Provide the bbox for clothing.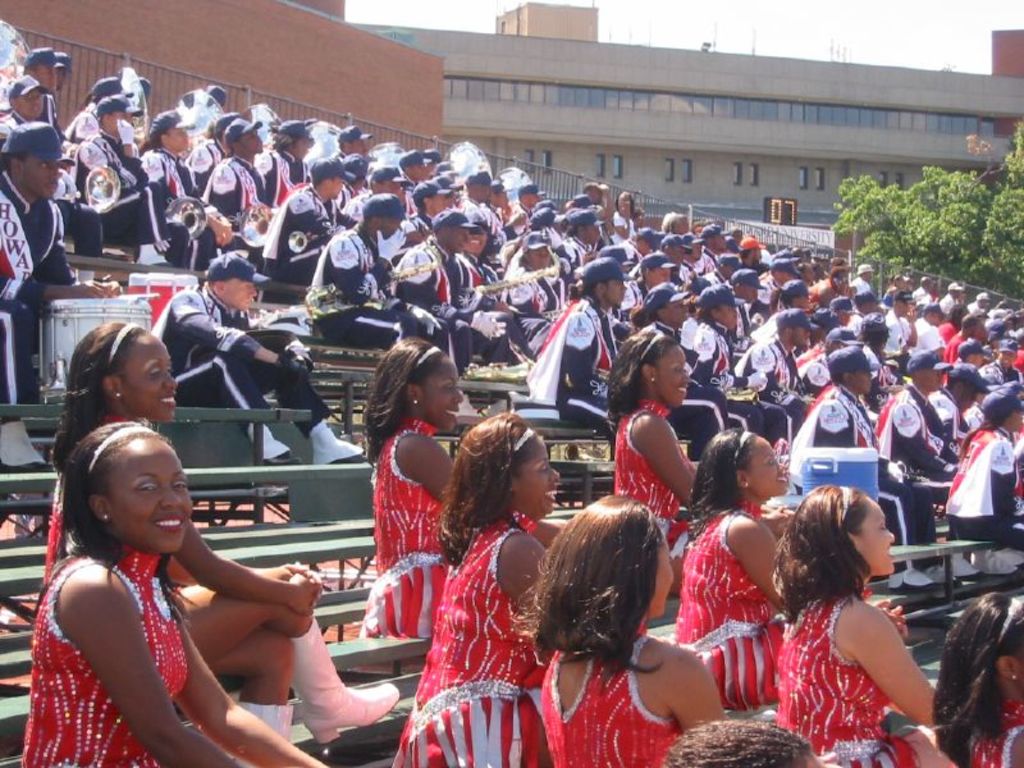
(307,225,449,349).
